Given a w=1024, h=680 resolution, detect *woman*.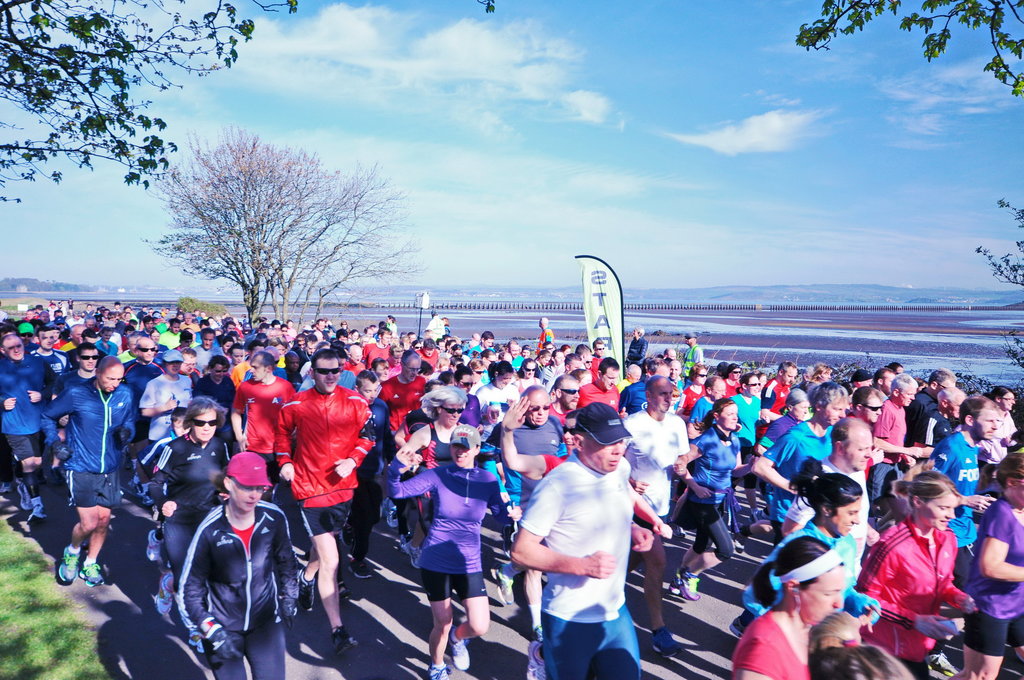
[left=742, top=453, right=883, bottom=628].
